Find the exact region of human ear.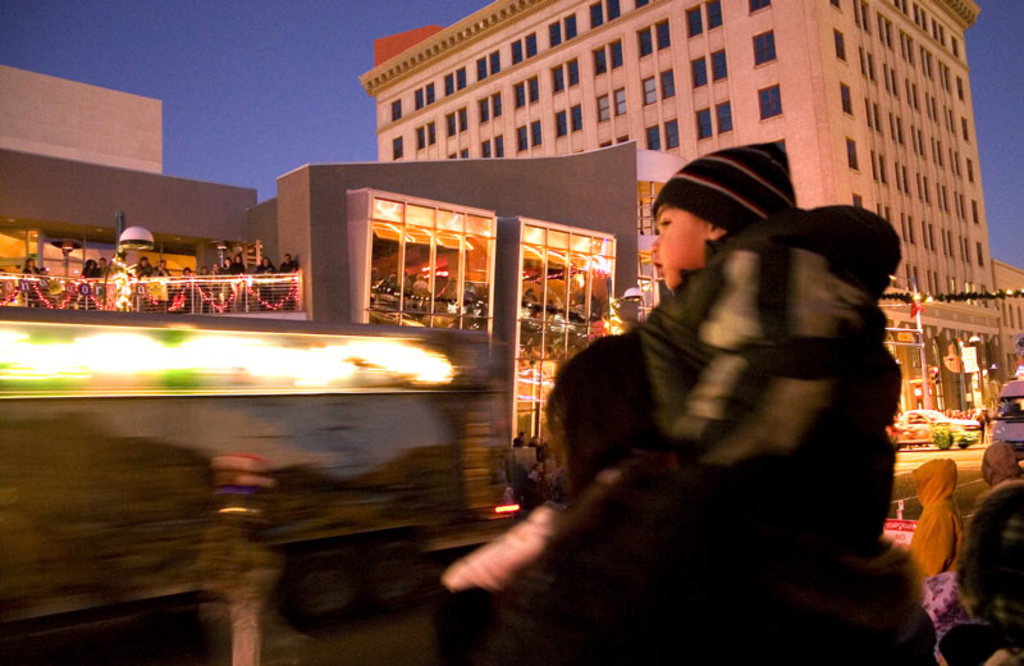
Exact region: 707,231,721,241.
